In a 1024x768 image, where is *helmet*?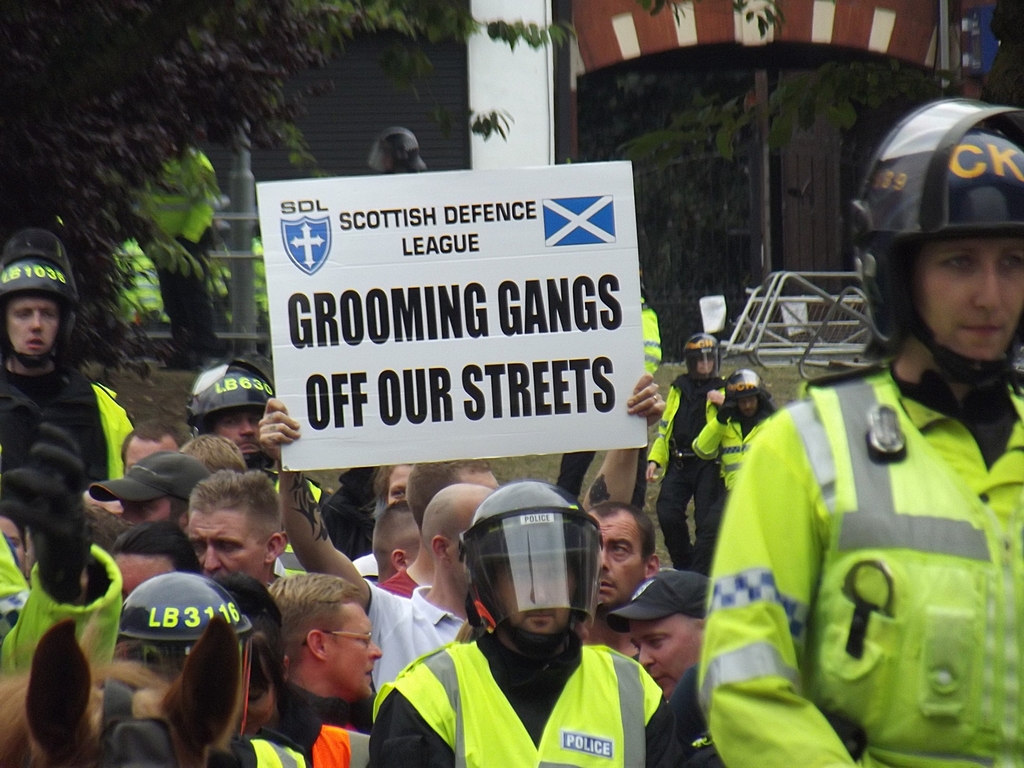
680 332 718 384.
